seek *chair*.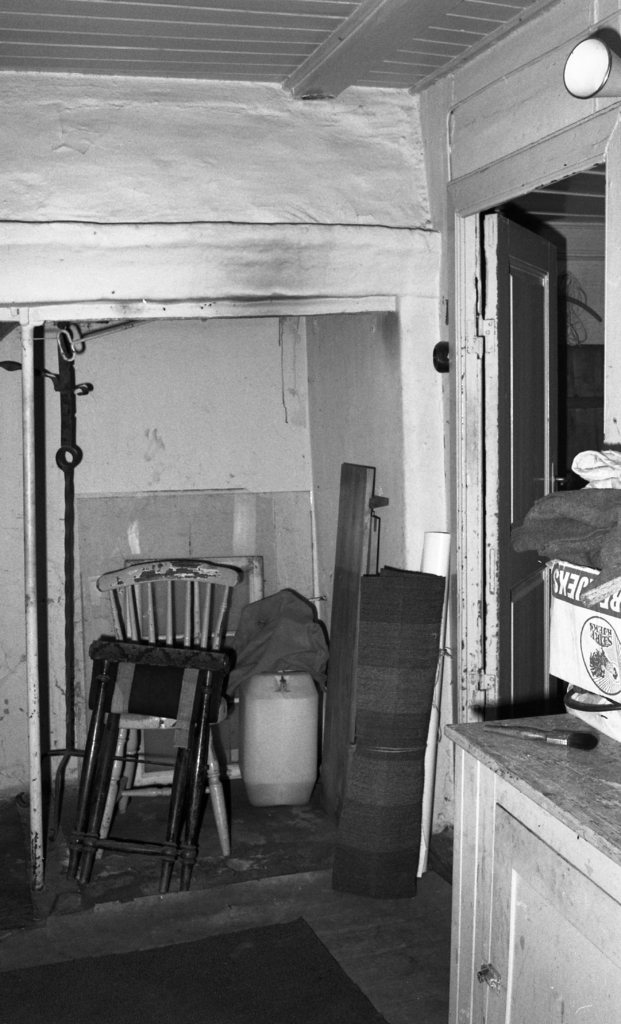
locate(61, 554, 240, 900).
